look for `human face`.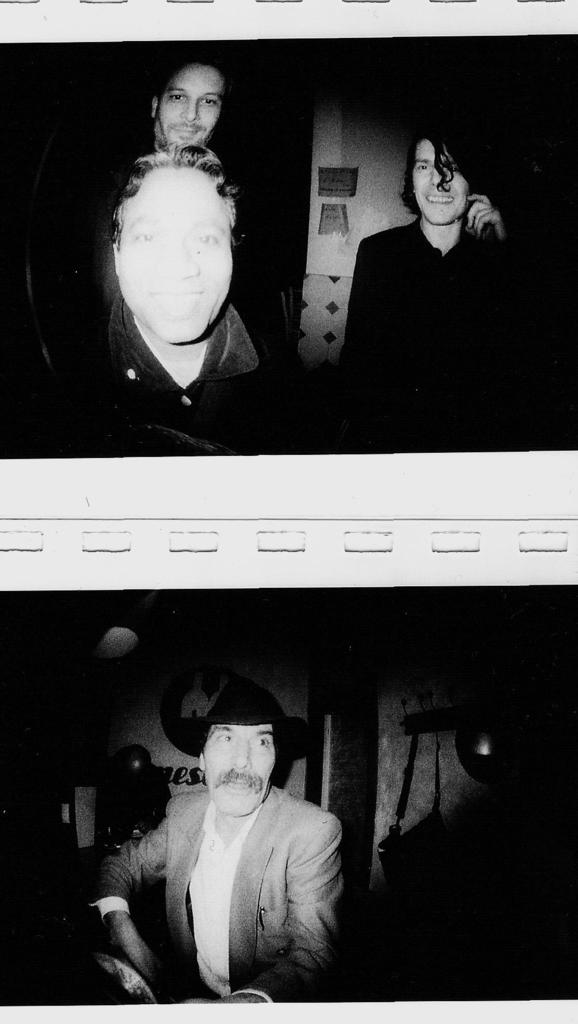
Found: pyautogui.locateOnScreen(125, 166, 237, 344).
